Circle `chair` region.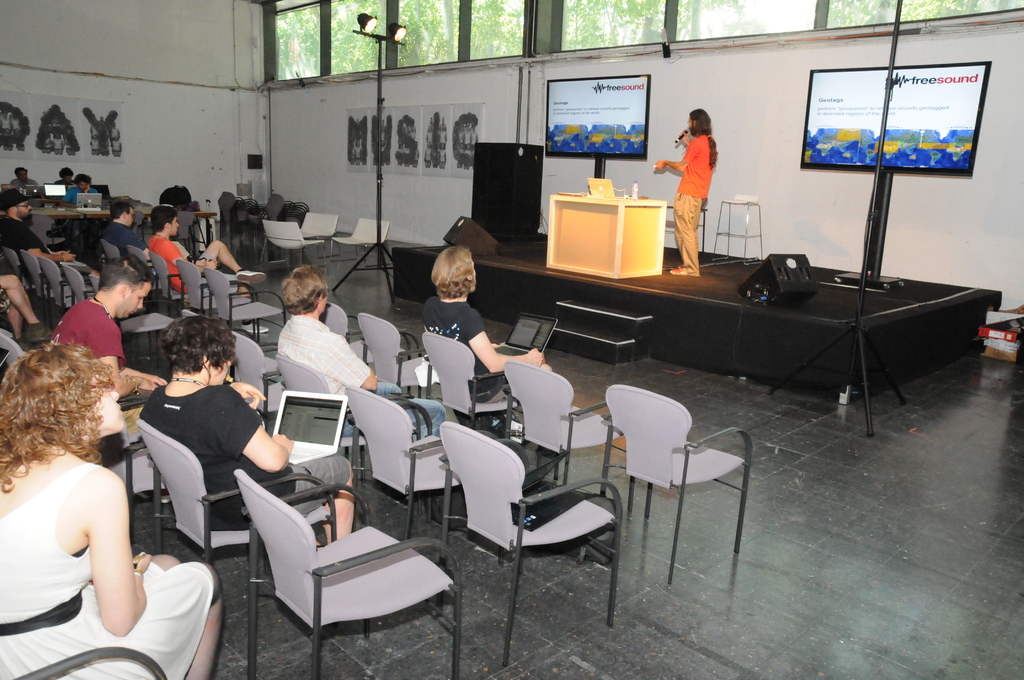
Region: box=[171, 261, 259, 320].
